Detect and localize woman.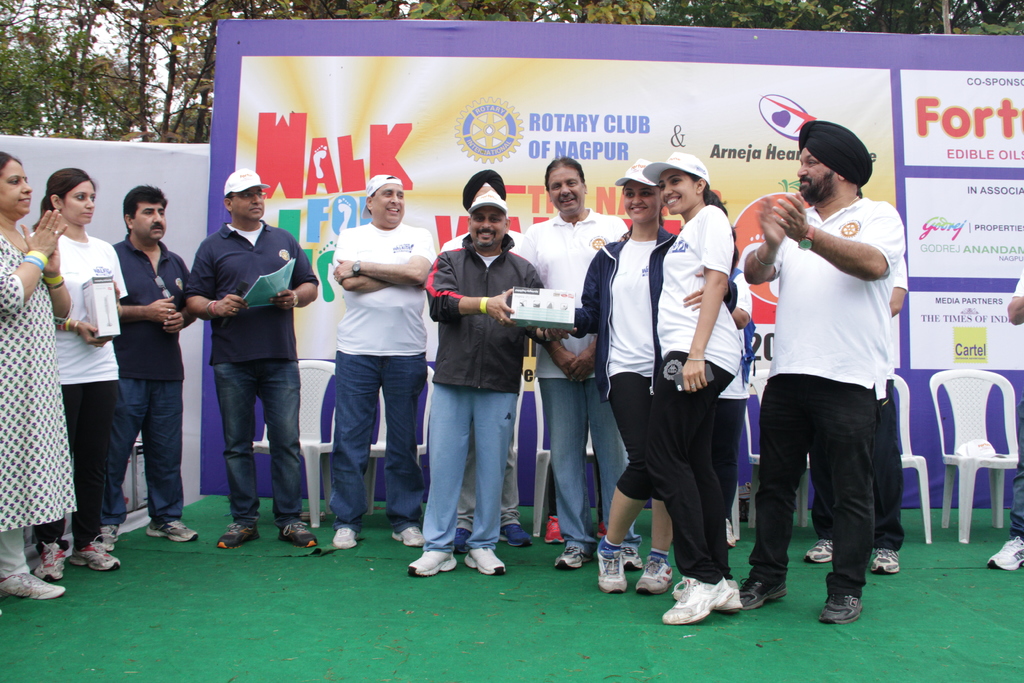
Localized at bbox=[557, 159, 739, 594].
